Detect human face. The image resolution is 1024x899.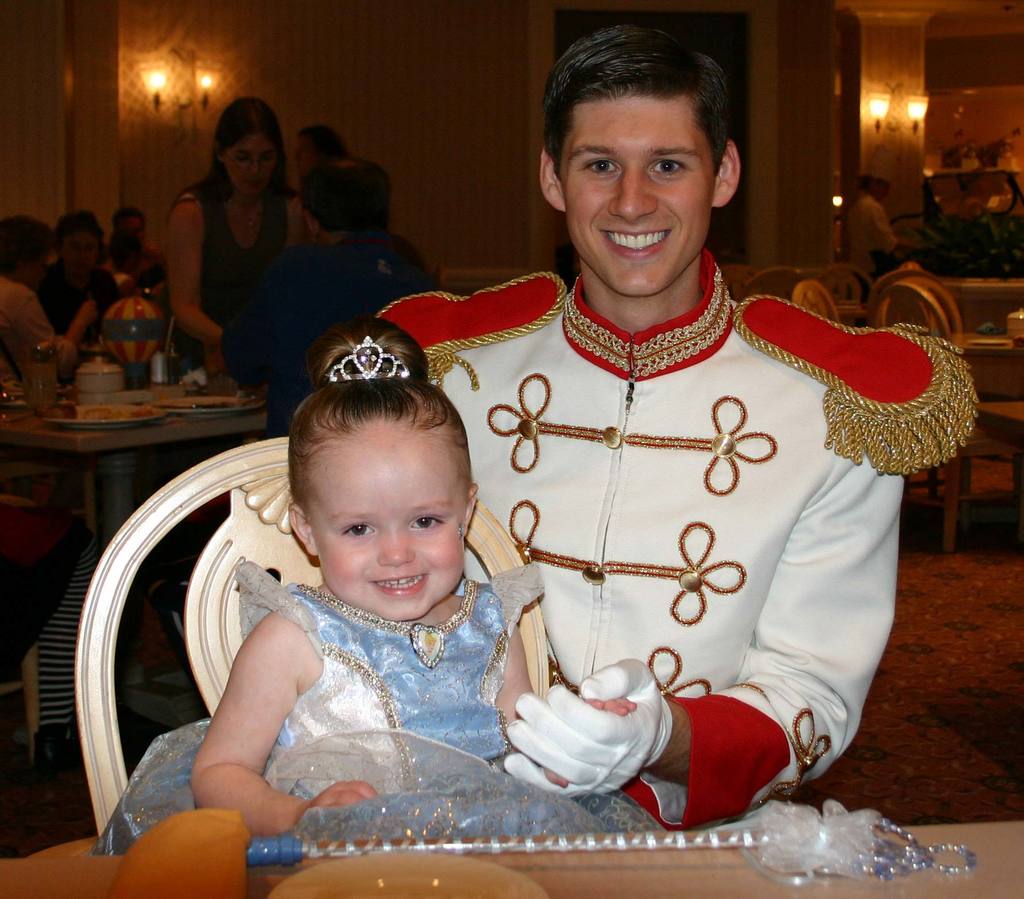
x1=294 y1=132 x2=317 y2=177.
